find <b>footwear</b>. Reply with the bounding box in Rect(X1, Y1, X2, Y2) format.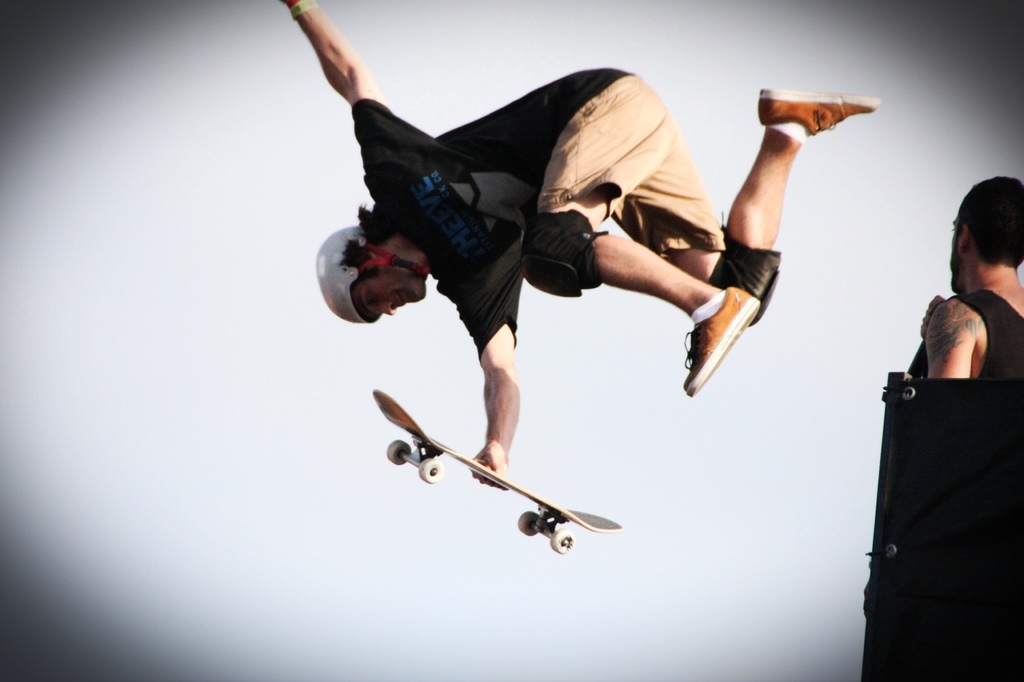
Rect(764, 84, 880, 143).
